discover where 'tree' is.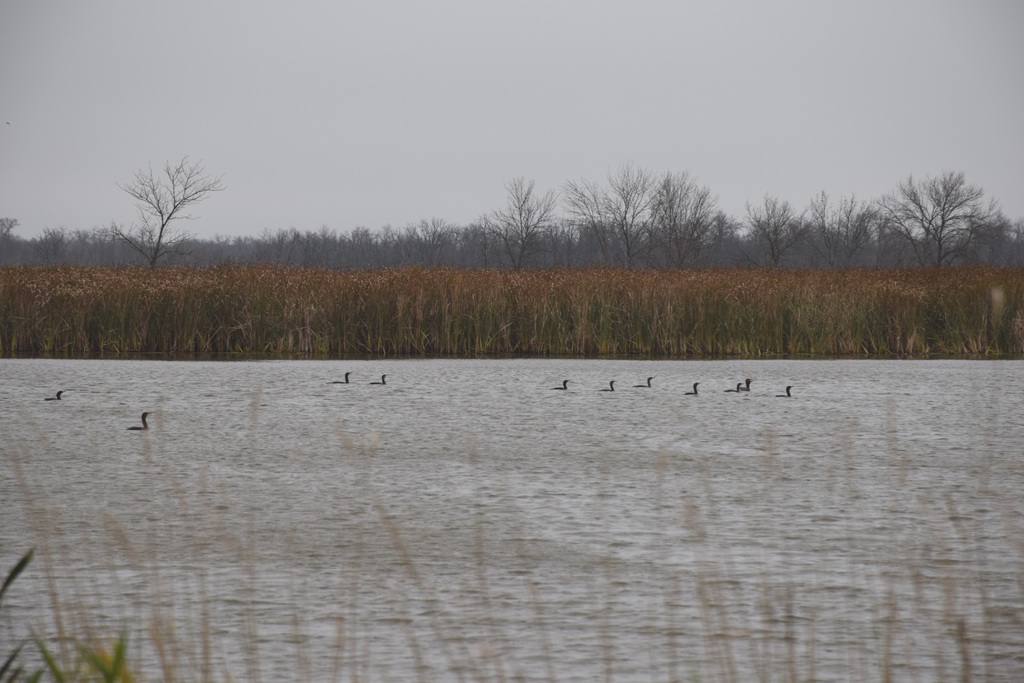
Discovered at (x1=472, y1=176, x2=570, y2=280).
